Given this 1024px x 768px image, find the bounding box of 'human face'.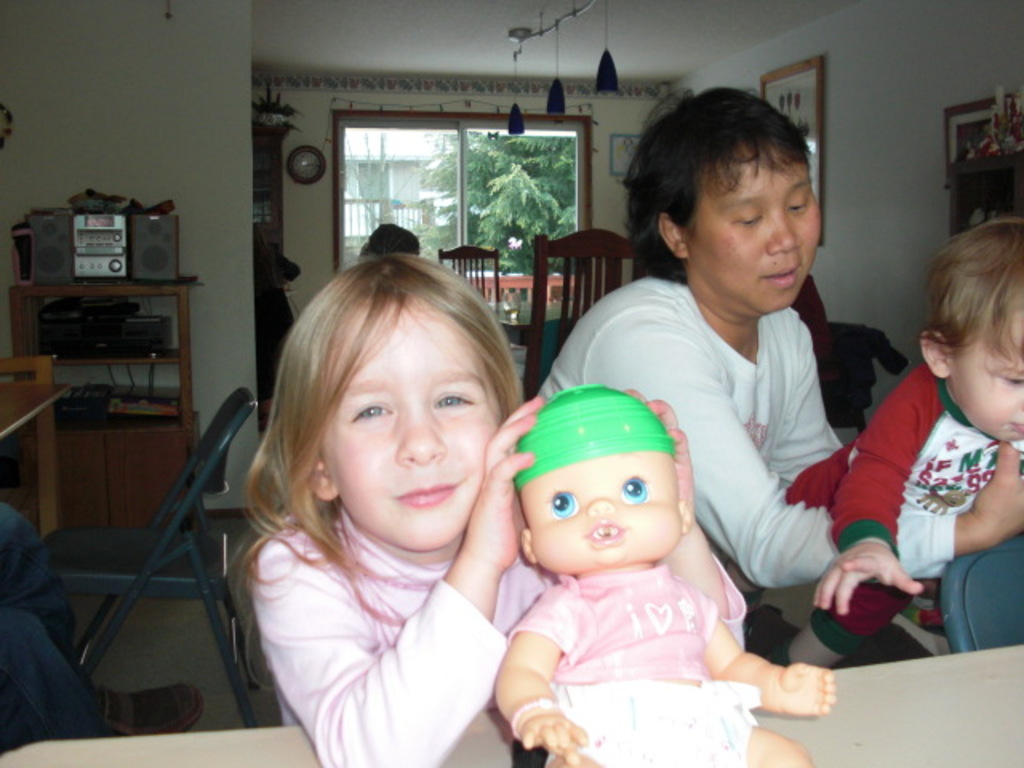
{"x1": 515, "y1": 448, "x2": 686, "y2": 573}.
